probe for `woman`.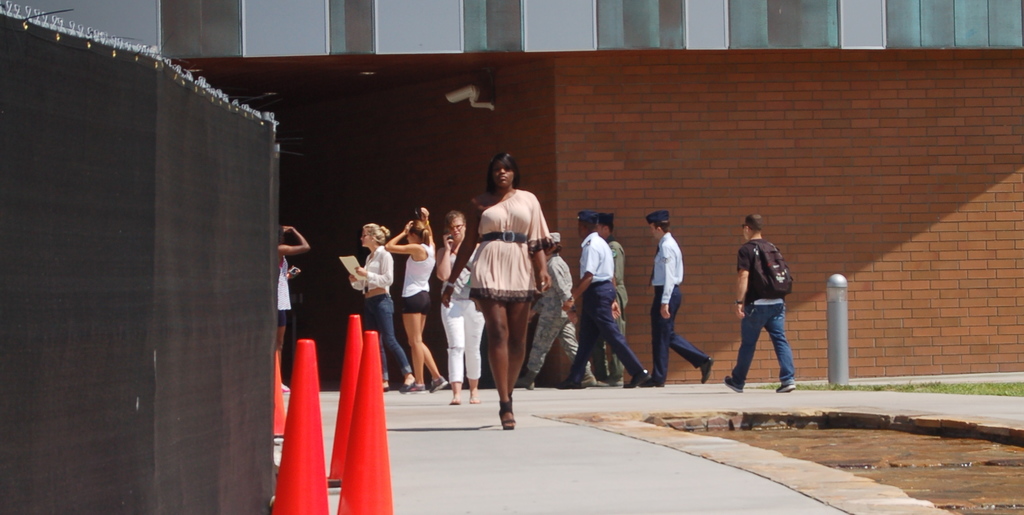
Probe result: bbox=(346, 224, 422, 392).
